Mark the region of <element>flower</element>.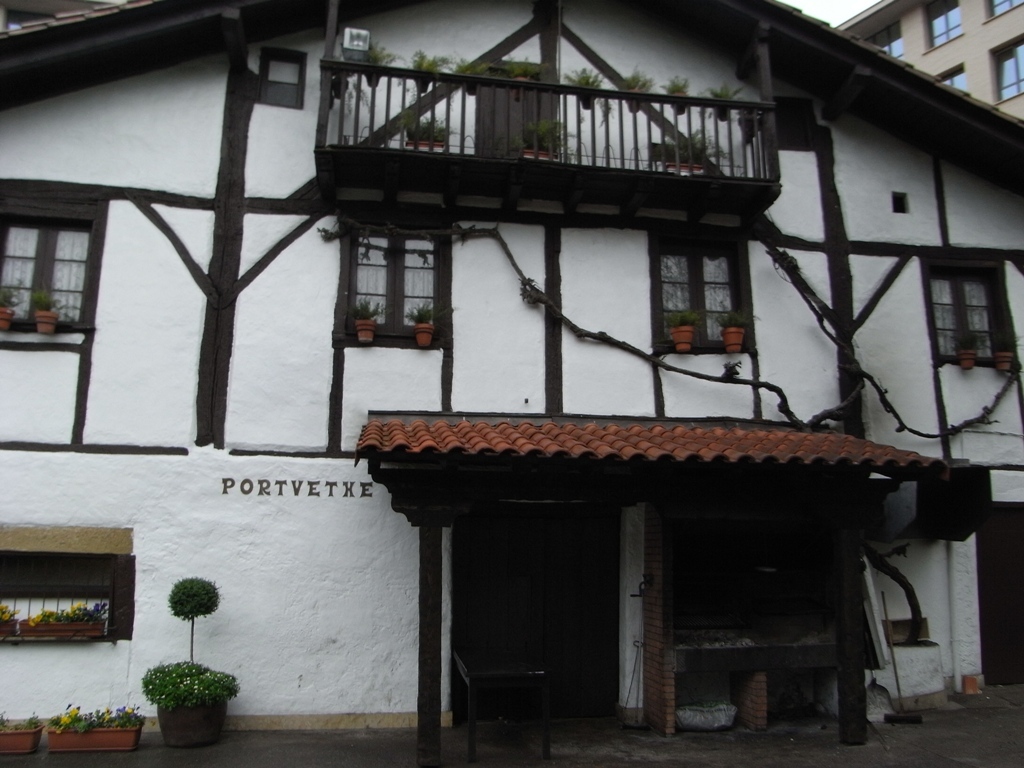
Region: rect(143, 686, 154, 695).
